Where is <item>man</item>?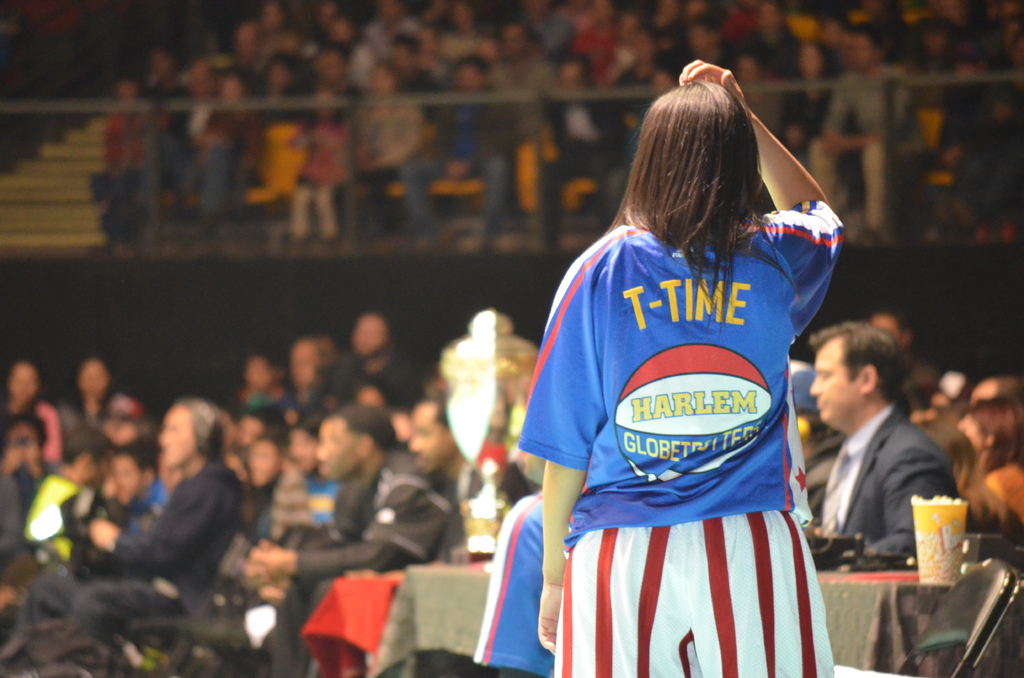
locate(387, 393, 512, 547).
